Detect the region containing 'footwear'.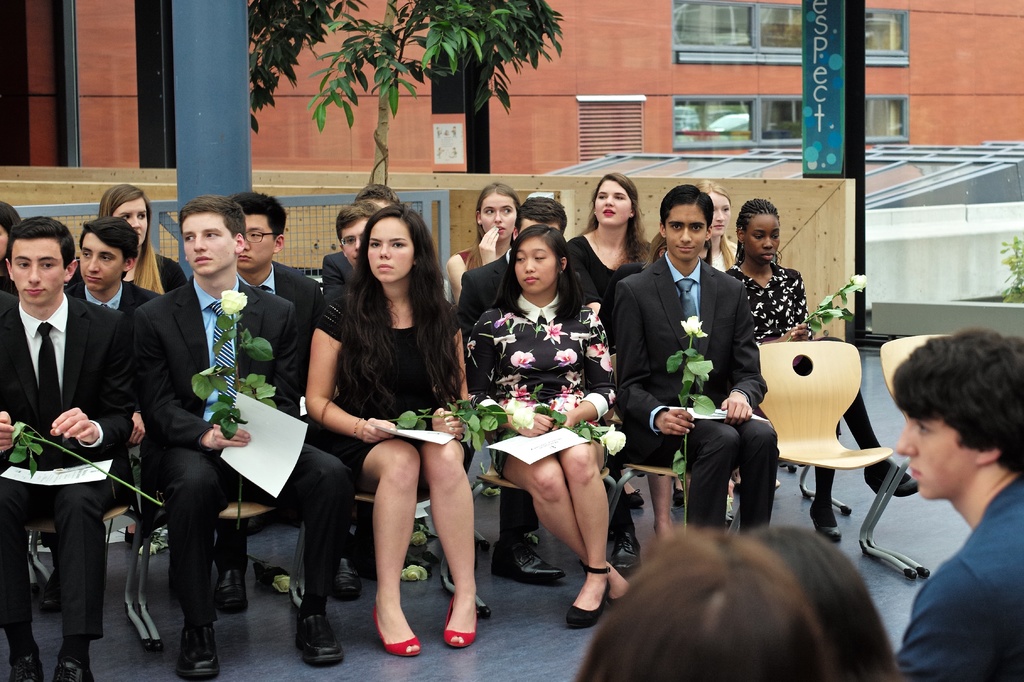
box(293, 610, 348, 665).
